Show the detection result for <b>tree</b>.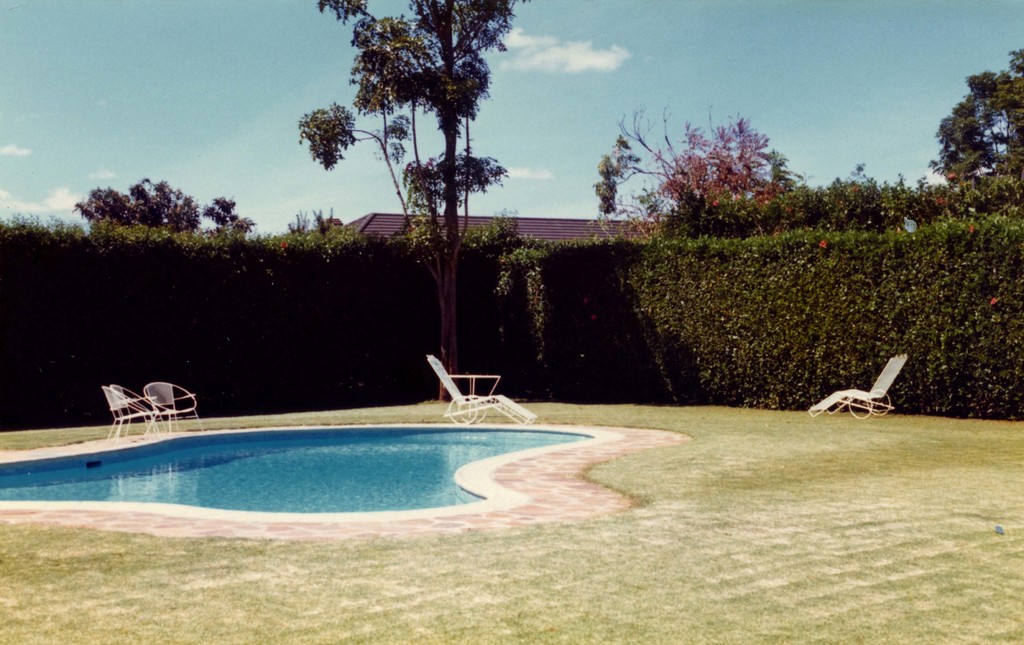
<bbox>70, 175, 257, 236</bbox>.
